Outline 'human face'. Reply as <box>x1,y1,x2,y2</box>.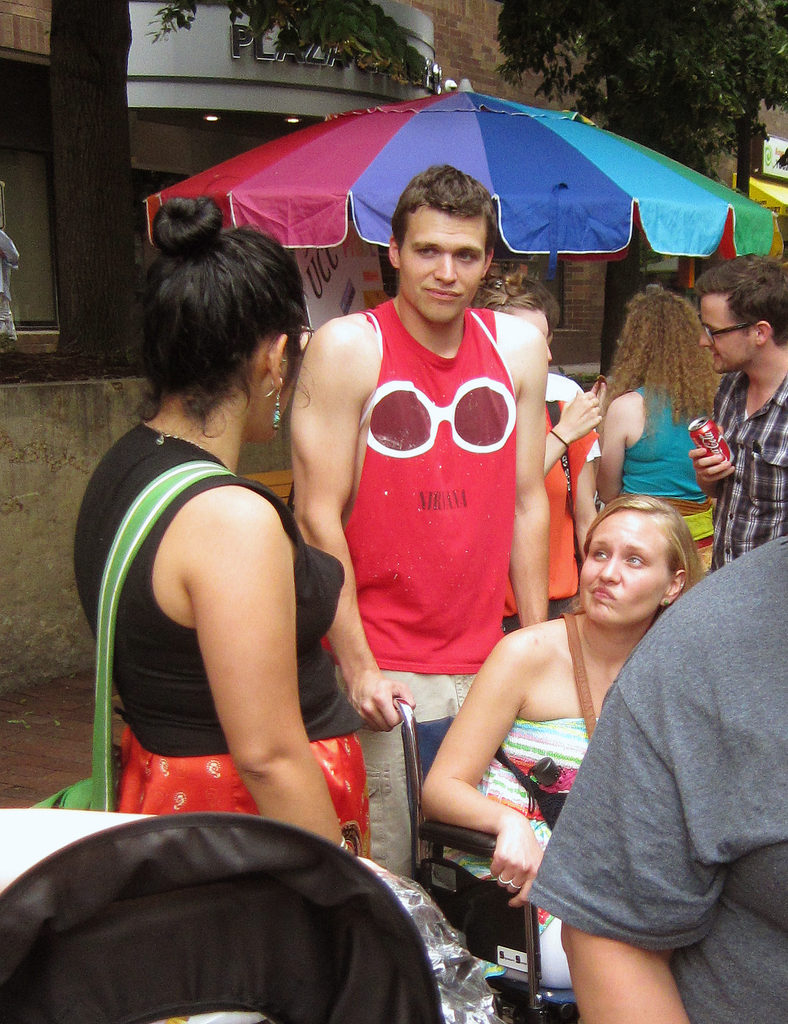
<box>579,506,668,630</box>.
